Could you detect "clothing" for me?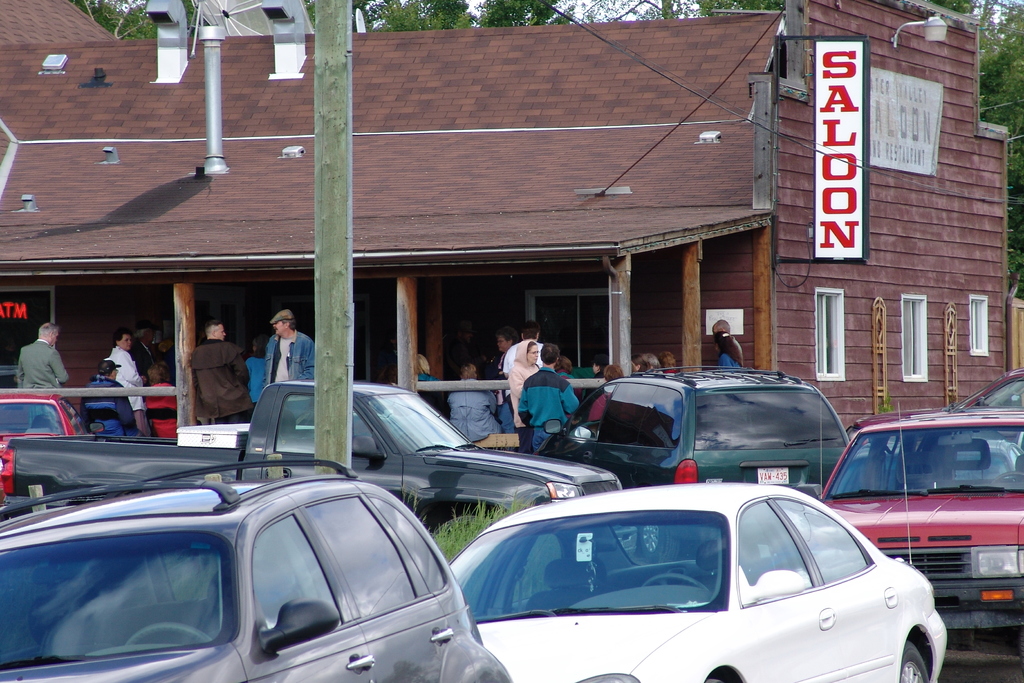
Detection result: x1=73 y1=368 x2=139 y2=438.
